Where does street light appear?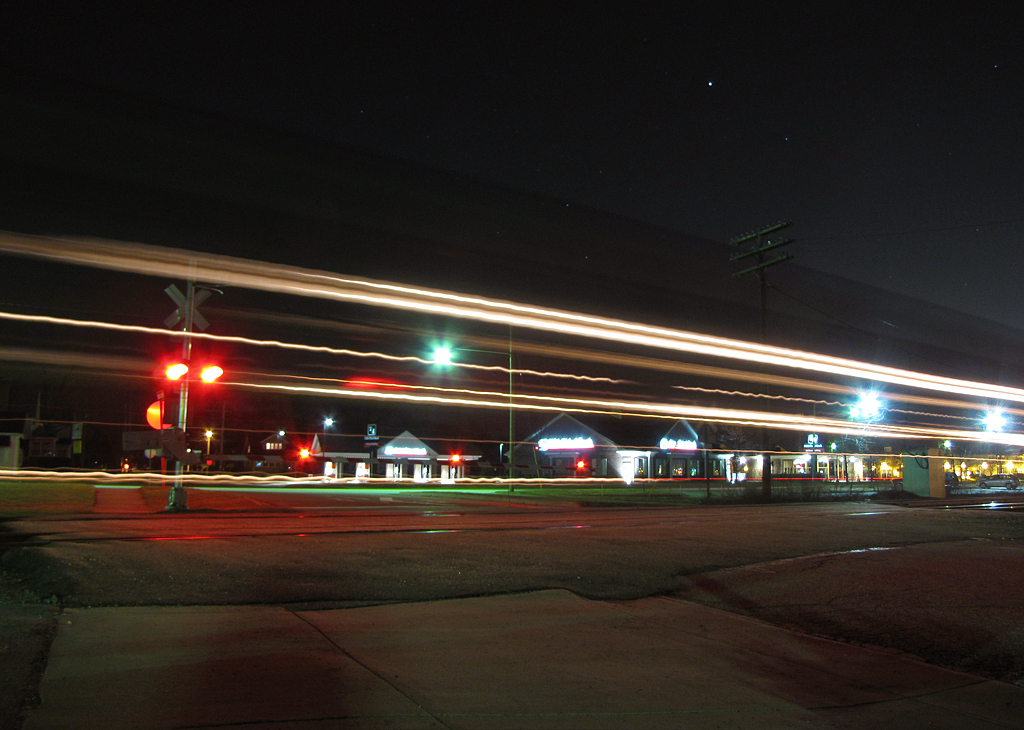
Appears at [left=977, top=408, right=1023, bottom=432].
